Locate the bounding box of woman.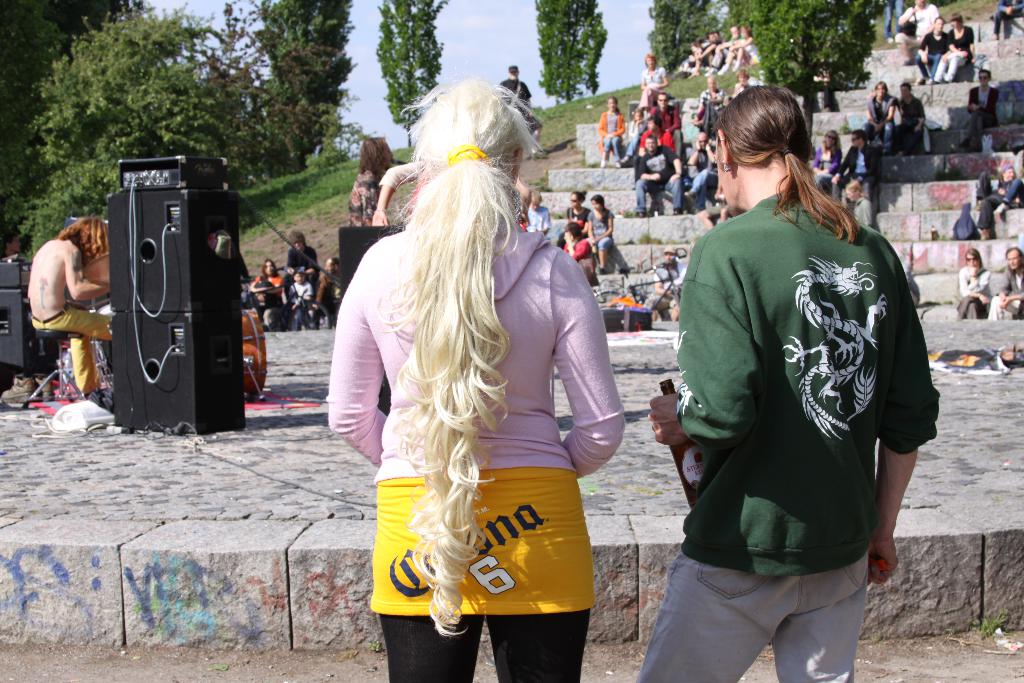
Bounding box: 576 194 615 274.
